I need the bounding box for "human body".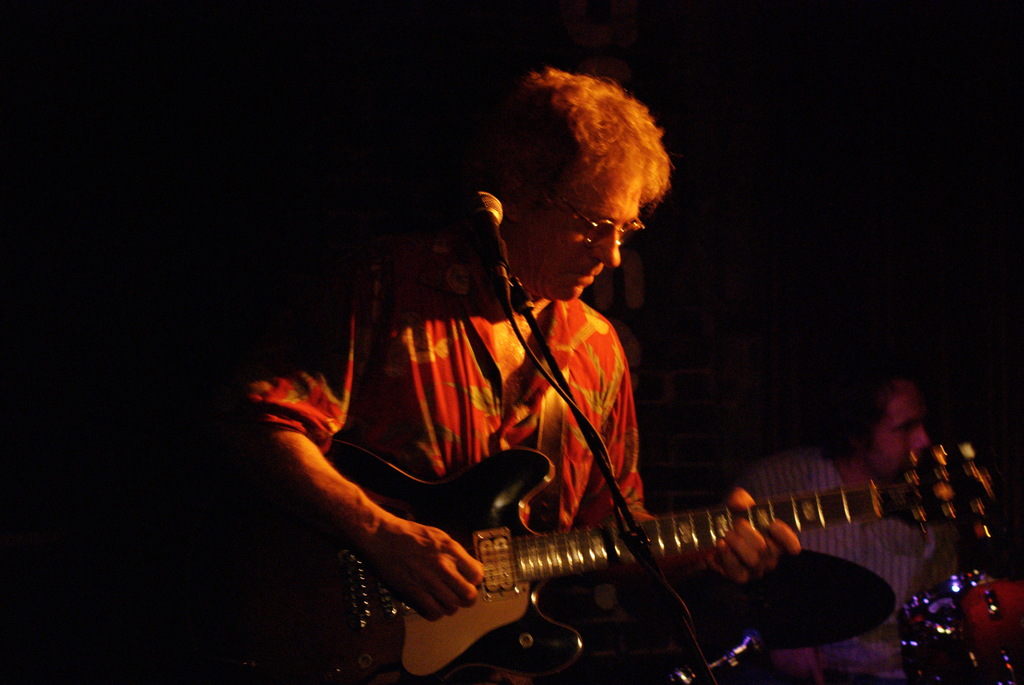
Here it is: bbox=(738, 361, 961, 684).
